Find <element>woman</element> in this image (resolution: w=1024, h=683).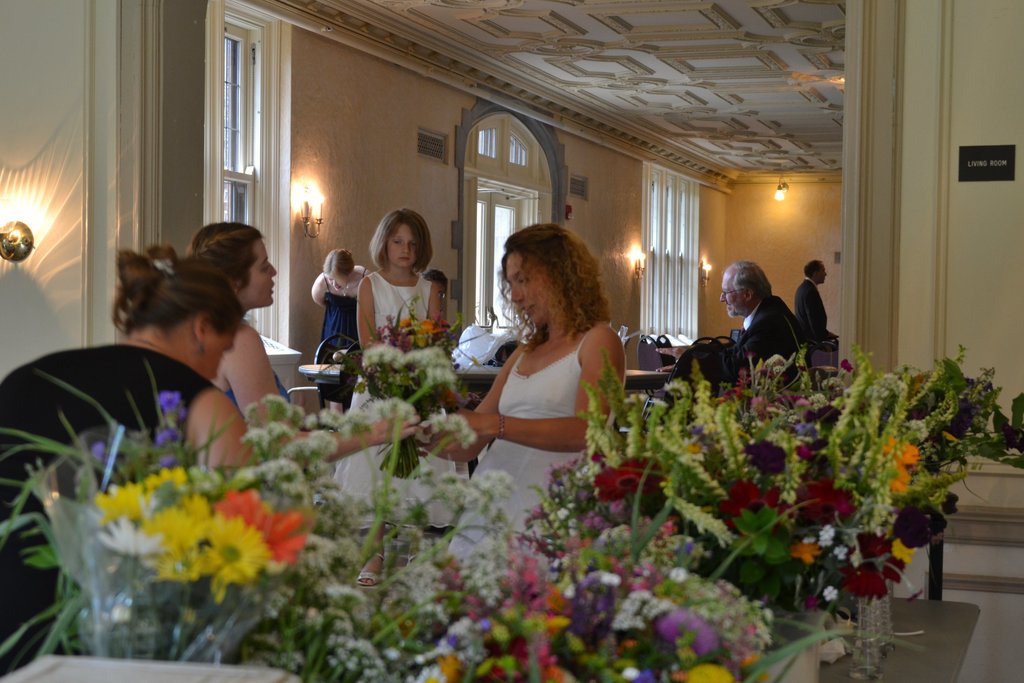
[left=0, top=245, right=265, bottom=679].
